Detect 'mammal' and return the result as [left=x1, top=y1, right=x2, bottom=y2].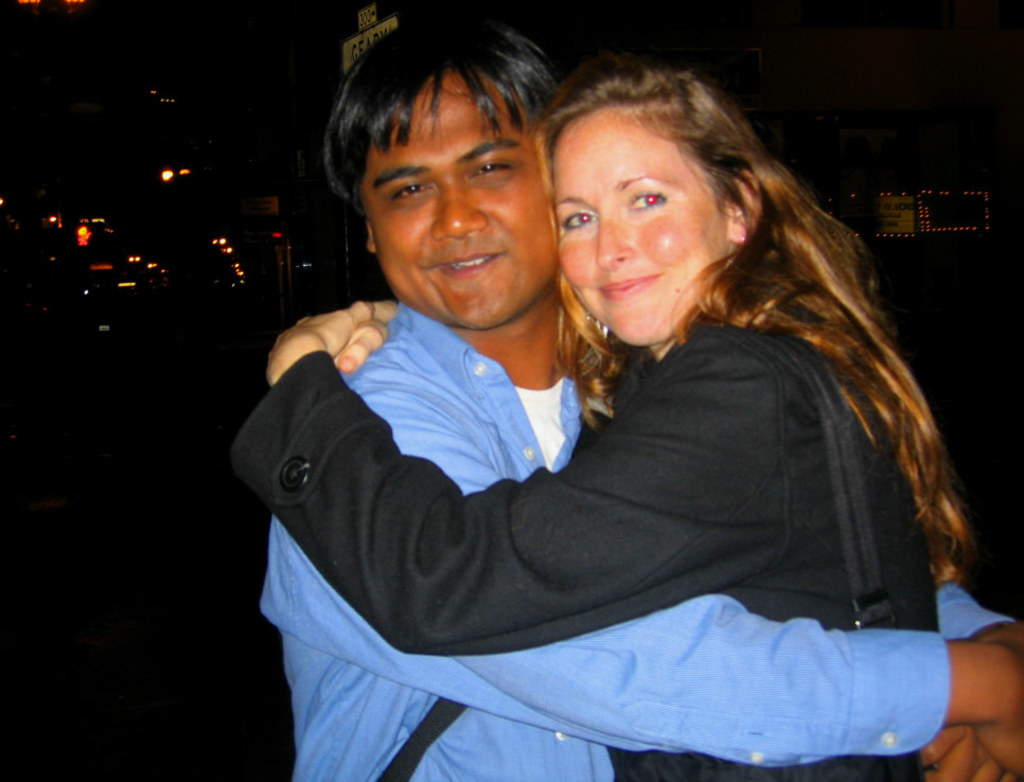
[left=243, top=47, right=976, bottom=781].
